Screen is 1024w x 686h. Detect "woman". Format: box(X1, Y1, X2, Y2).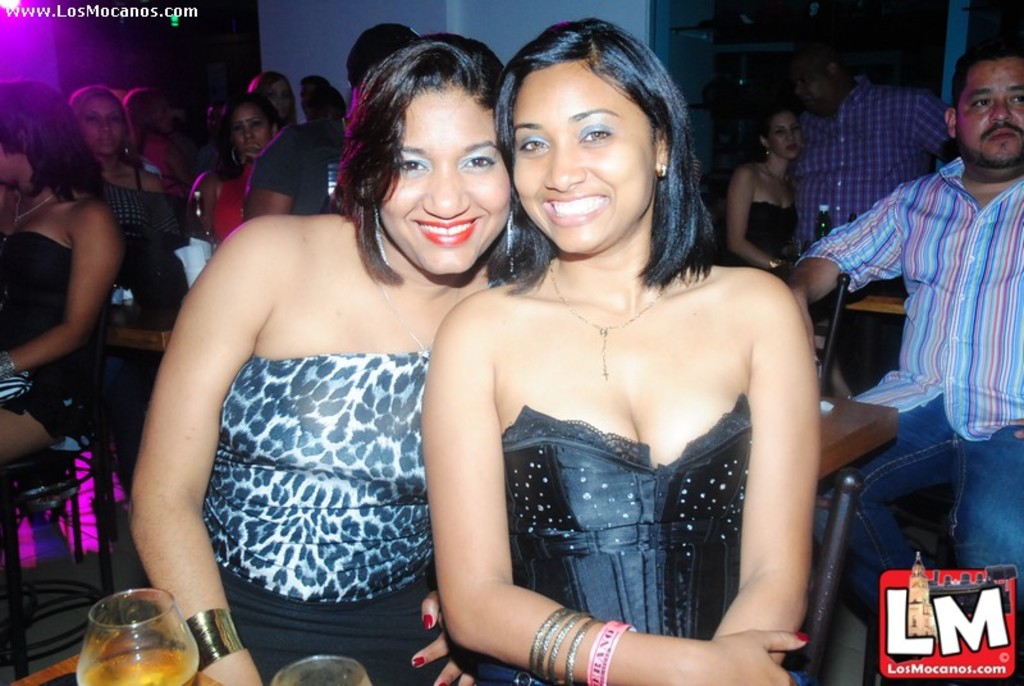
box(0, 79, 123, 474).
